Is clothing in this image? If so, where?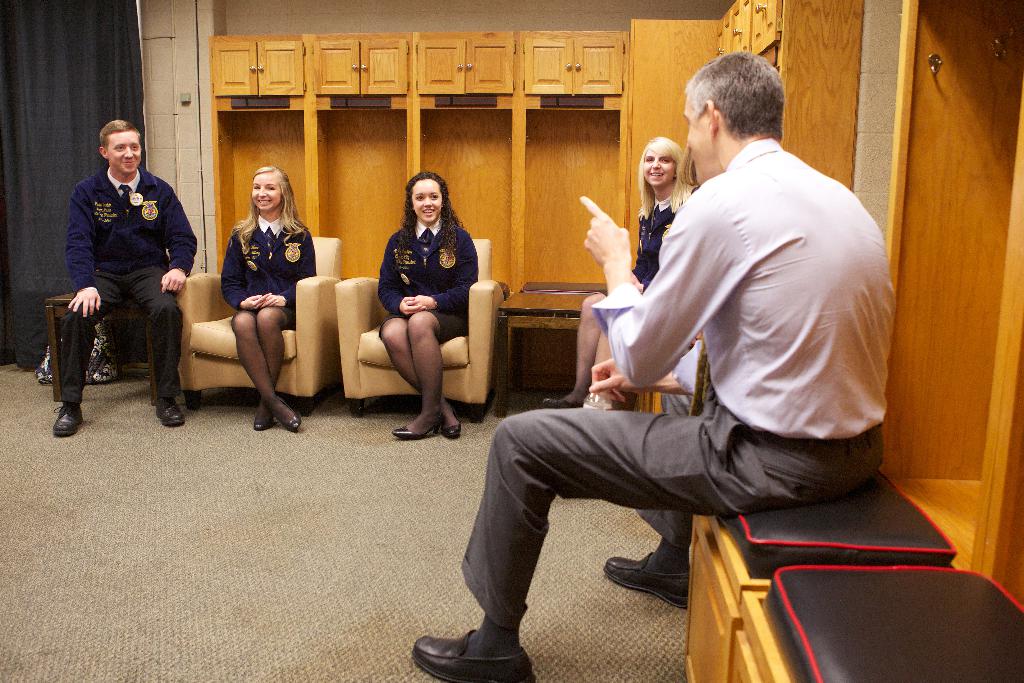
Yes, at [368,229,483,420].
